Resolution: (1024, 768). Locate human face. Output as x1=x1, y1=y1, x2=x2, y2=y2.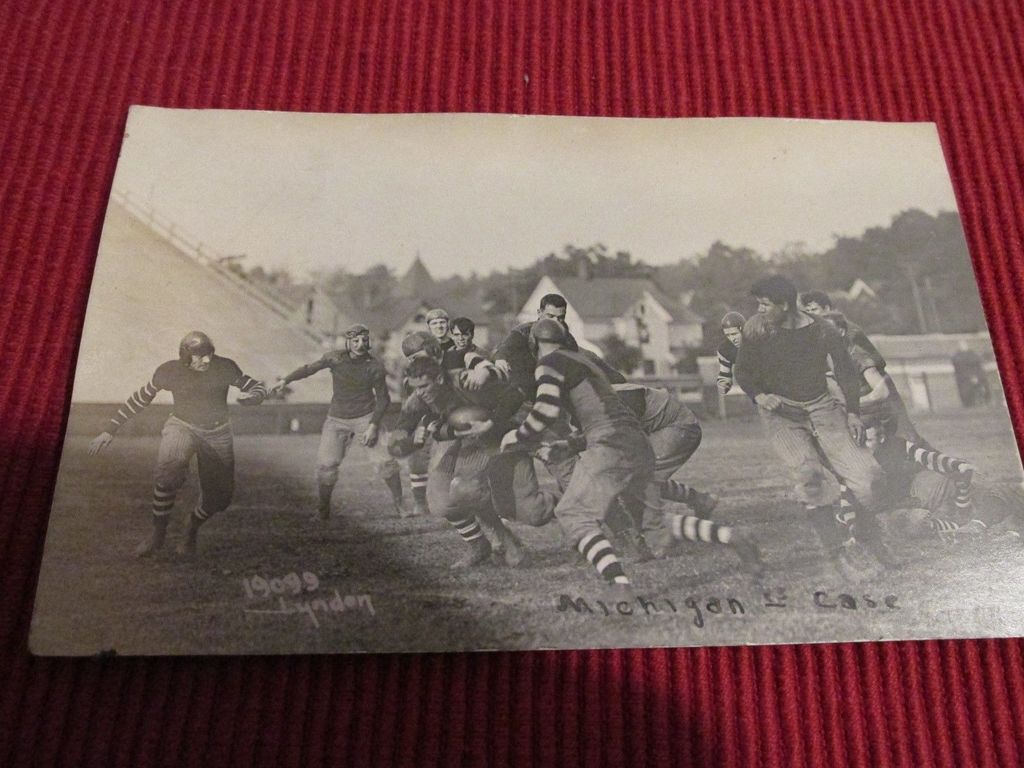
x1=757, y1=296, x2=785, y2=328.
